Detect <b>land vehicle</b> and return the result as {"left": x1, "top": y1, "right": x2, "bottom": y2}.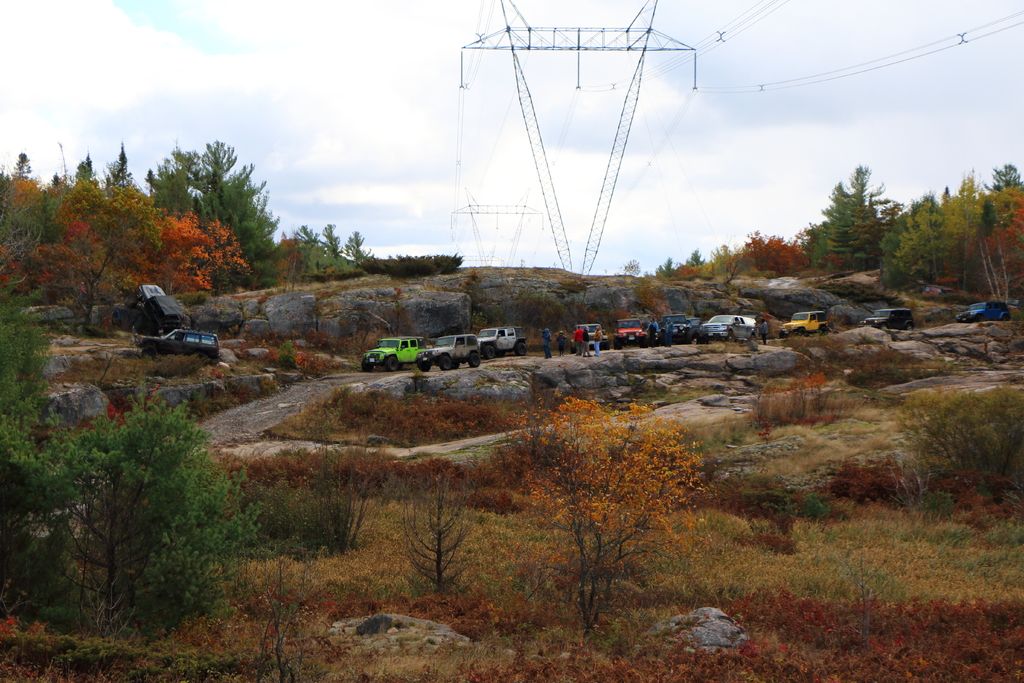
{"left": 571, "top": 325, "right": 609, "bottom": 354}.
